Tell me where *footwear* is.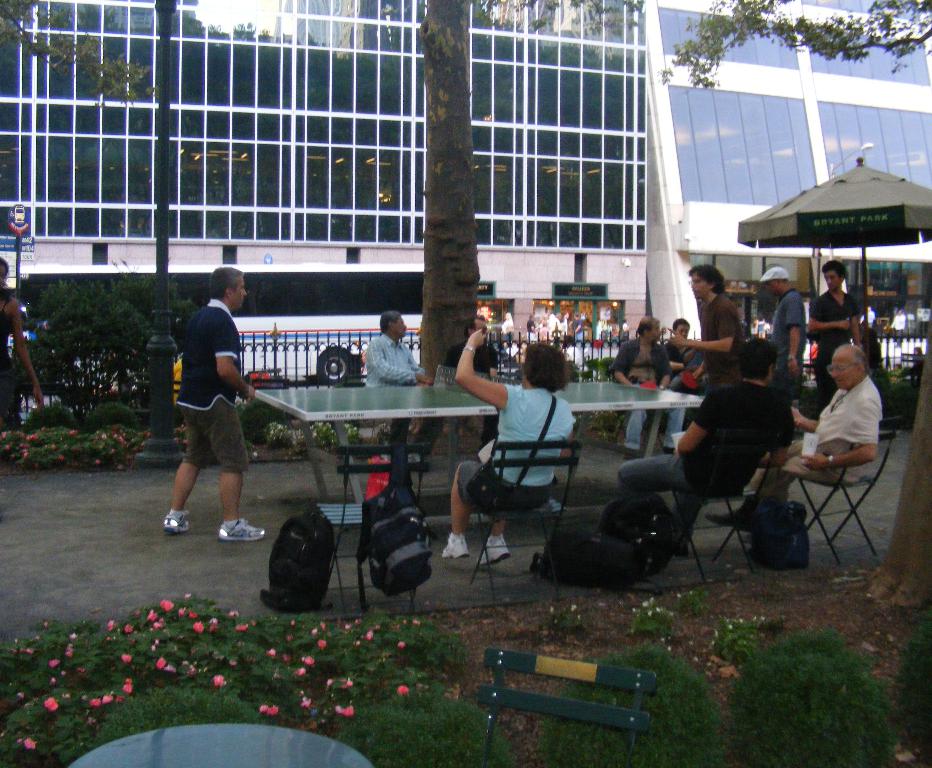
*footwear* is at 440 533 468 561.
